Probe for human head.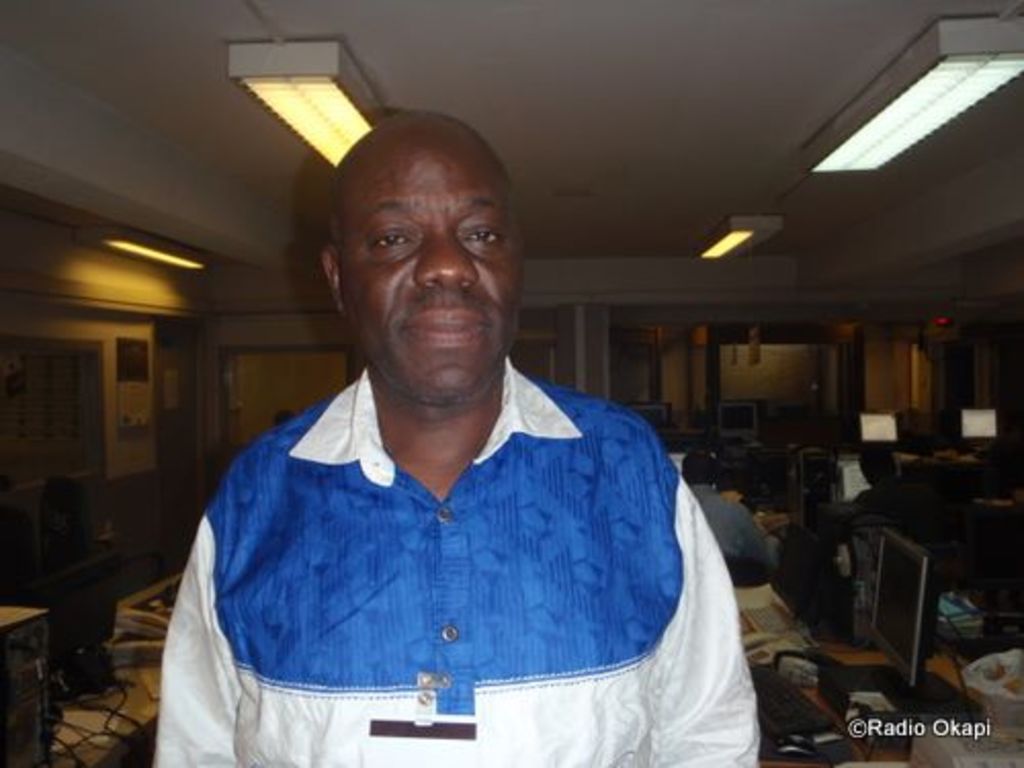
Probe result: region(858, 440, 897, 483).
